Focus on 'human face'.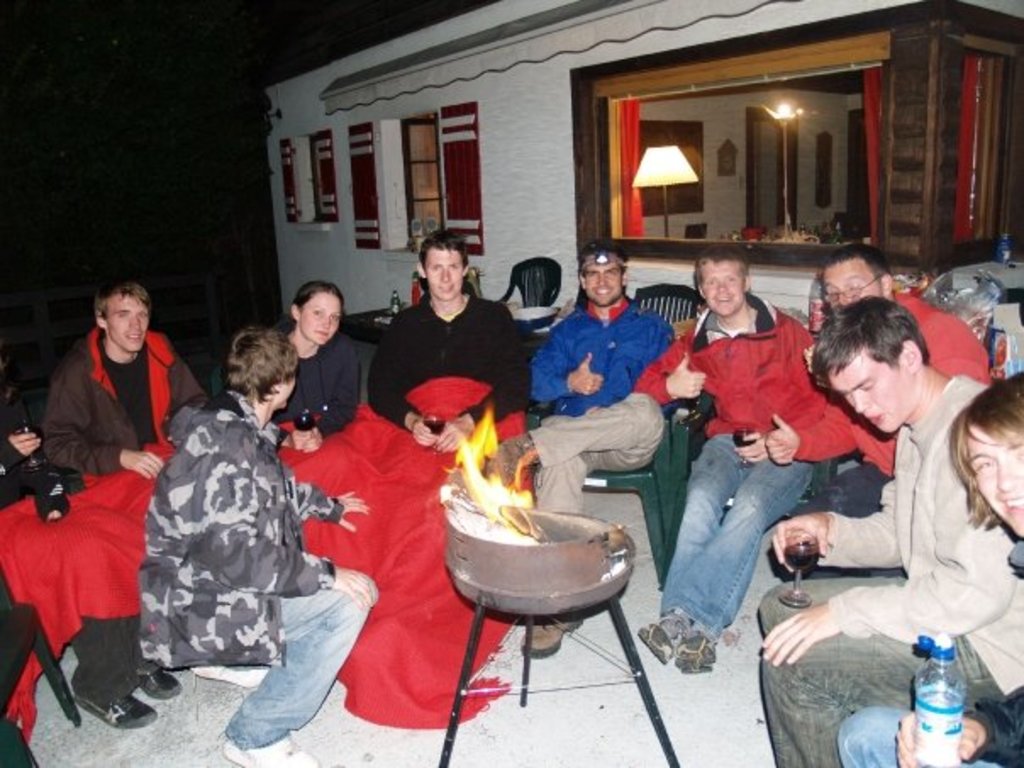
Focused at [x1=831, y1=353, x2=921, y2=432].
